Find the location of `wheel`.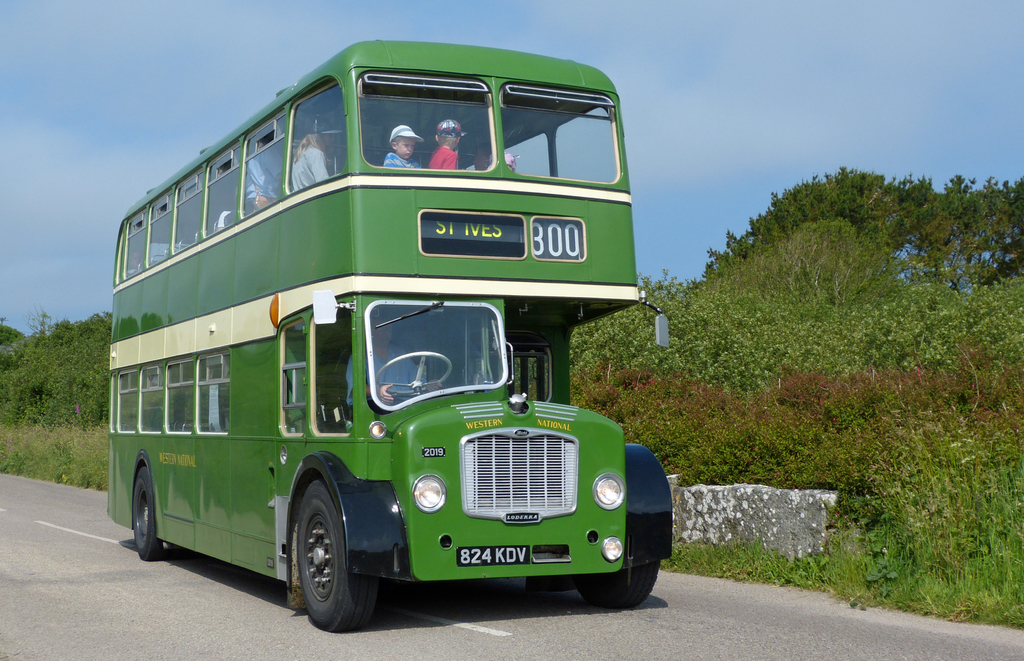
Location: [371, 351, 453, 401].
